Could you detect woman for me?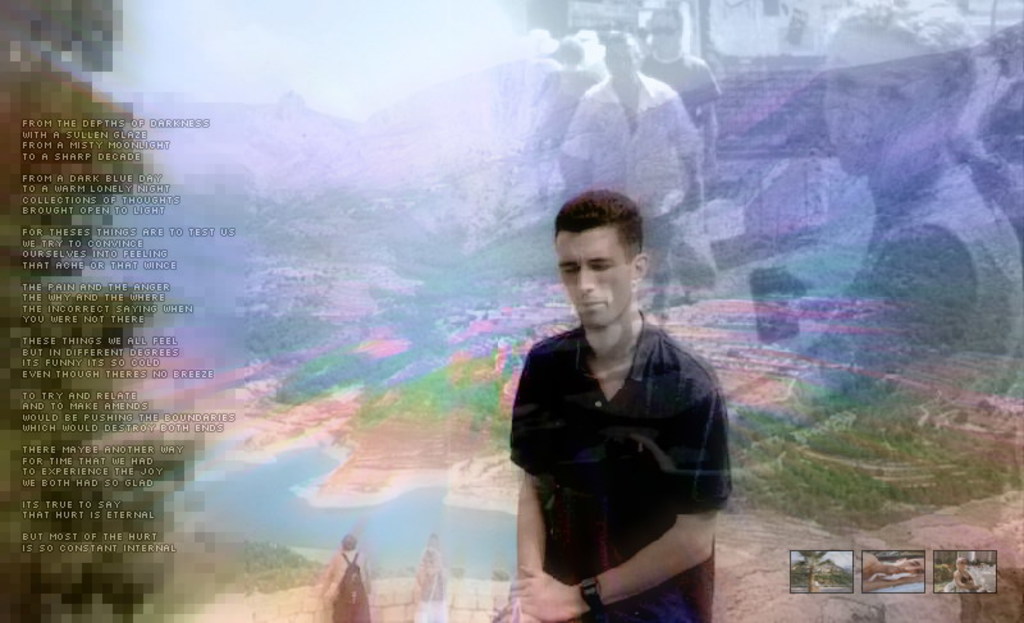
Detection result: 765, 0, 1023, 404.
